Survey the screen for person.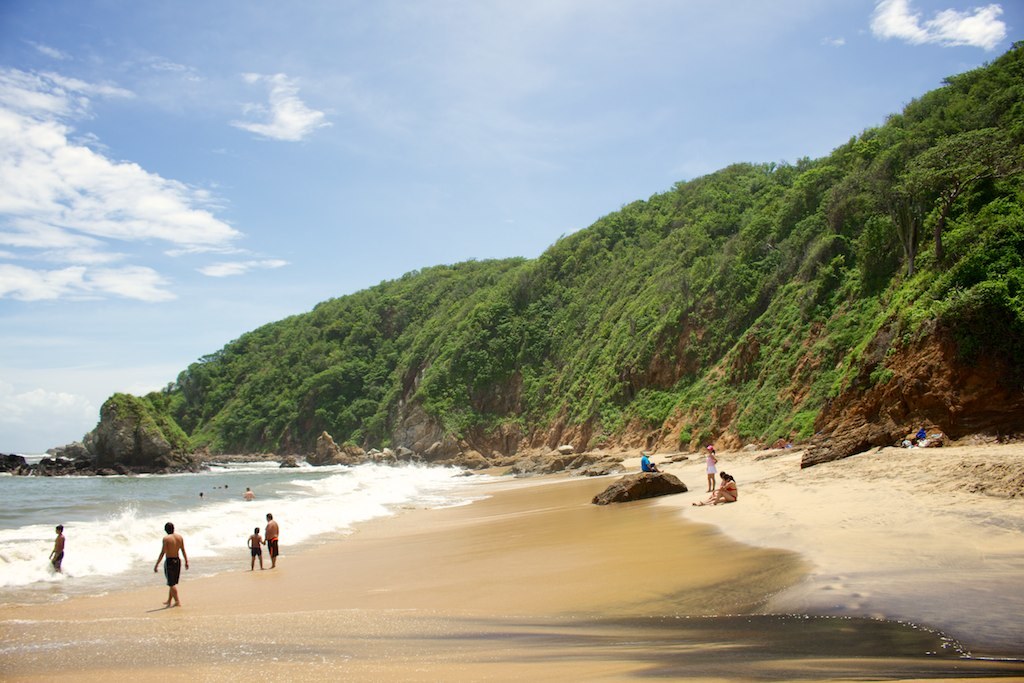
Survey found: {"left": 140, "top": 526, "right": 181, "bottom": 610}.
